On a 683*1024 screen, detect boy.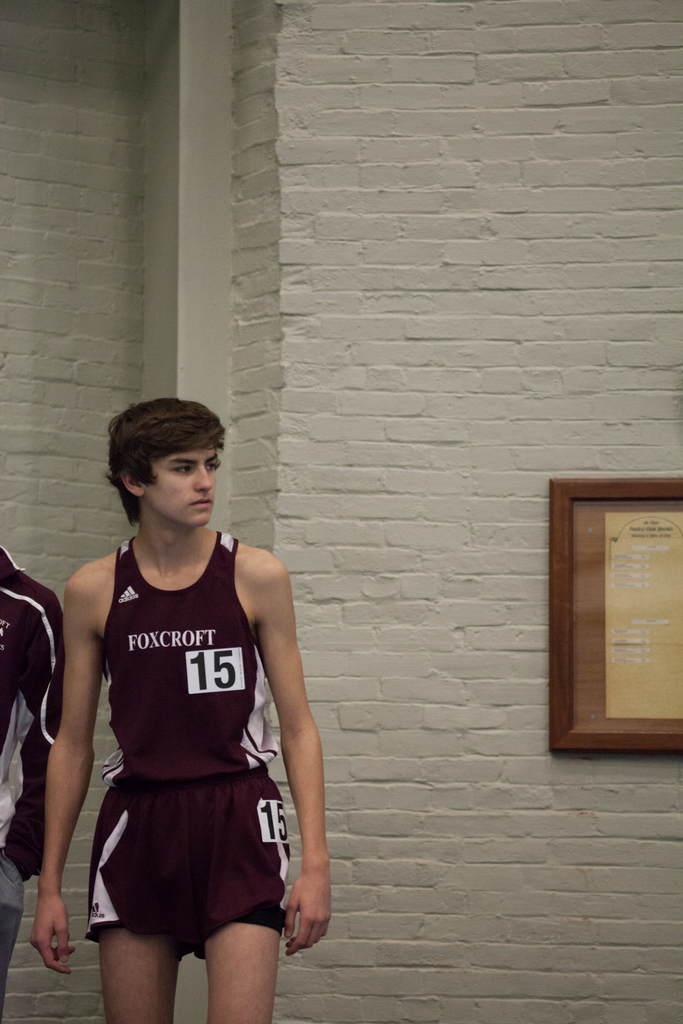
bbox=(0, 409, 324, 1019).
